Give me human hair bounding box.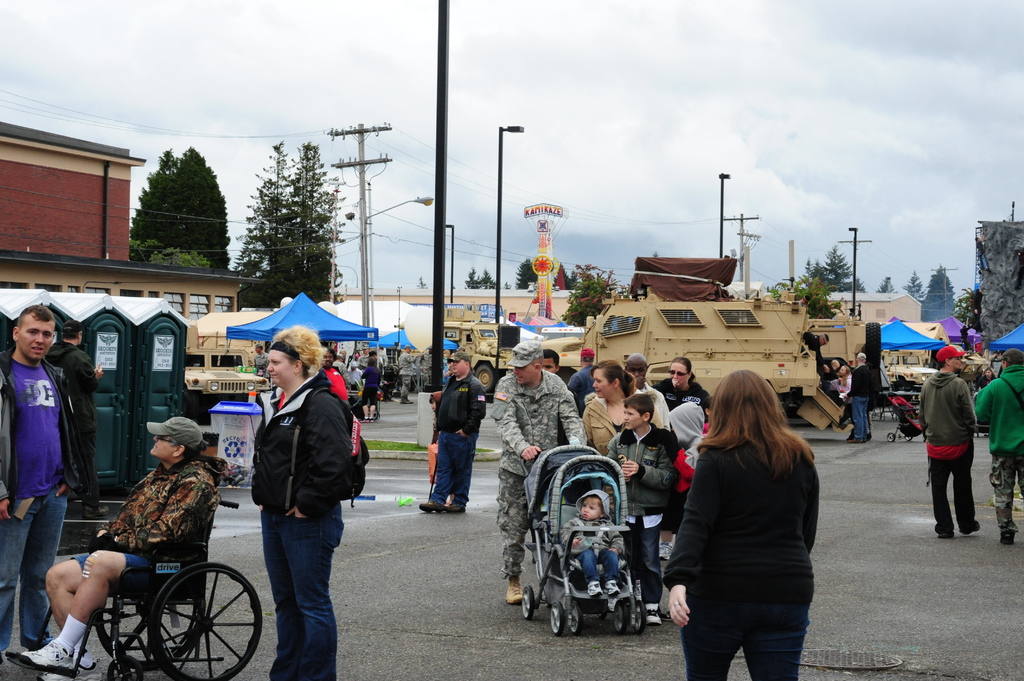
pyautogui.locateOnScreen(669, 356, 701, 390).
